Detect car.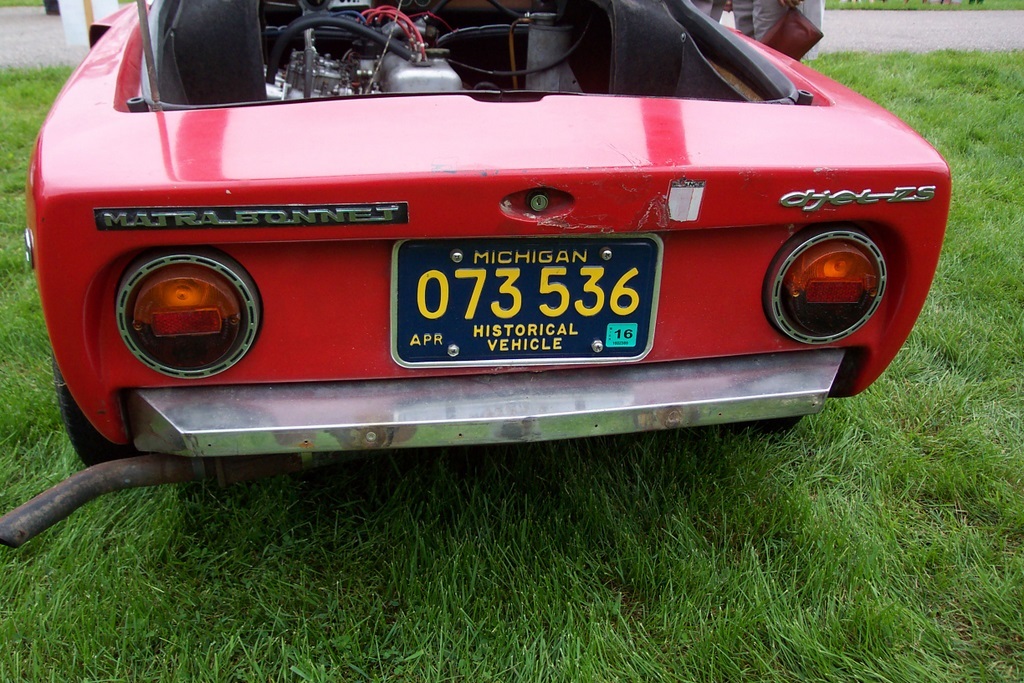
Detected at bbox=[0, 0, 953, 550].
